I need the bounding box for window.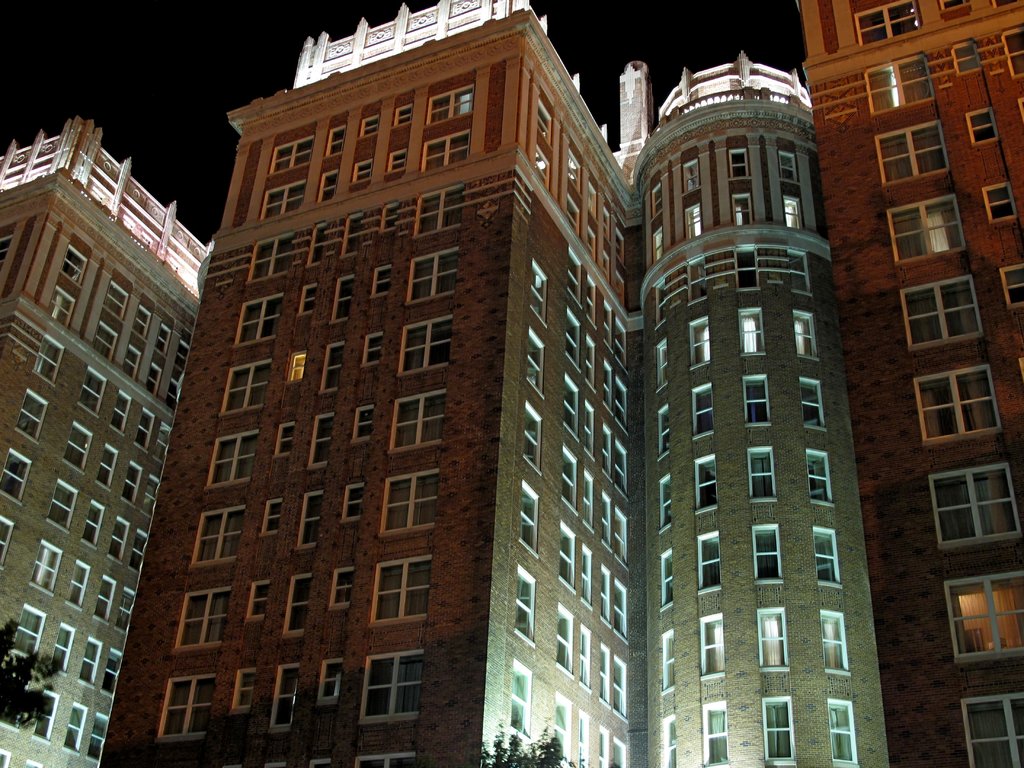
Here it is: crop(779, 146, 795, 183).
